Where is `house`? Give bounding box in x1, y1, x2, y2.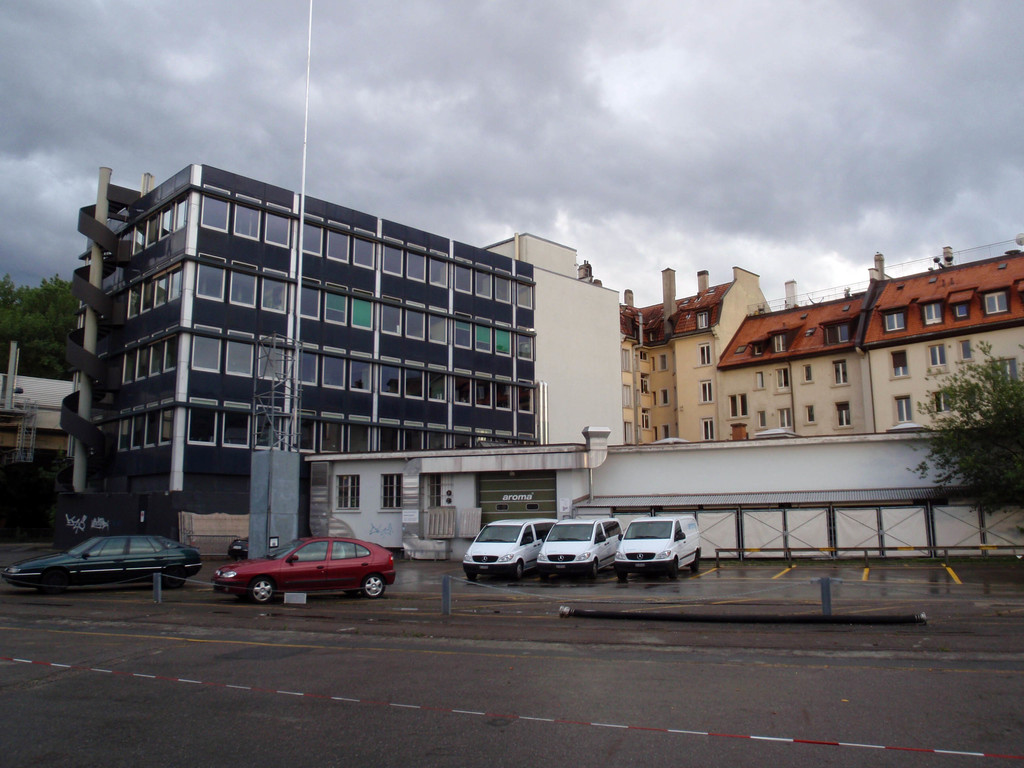
504, 229, 634, 458.
